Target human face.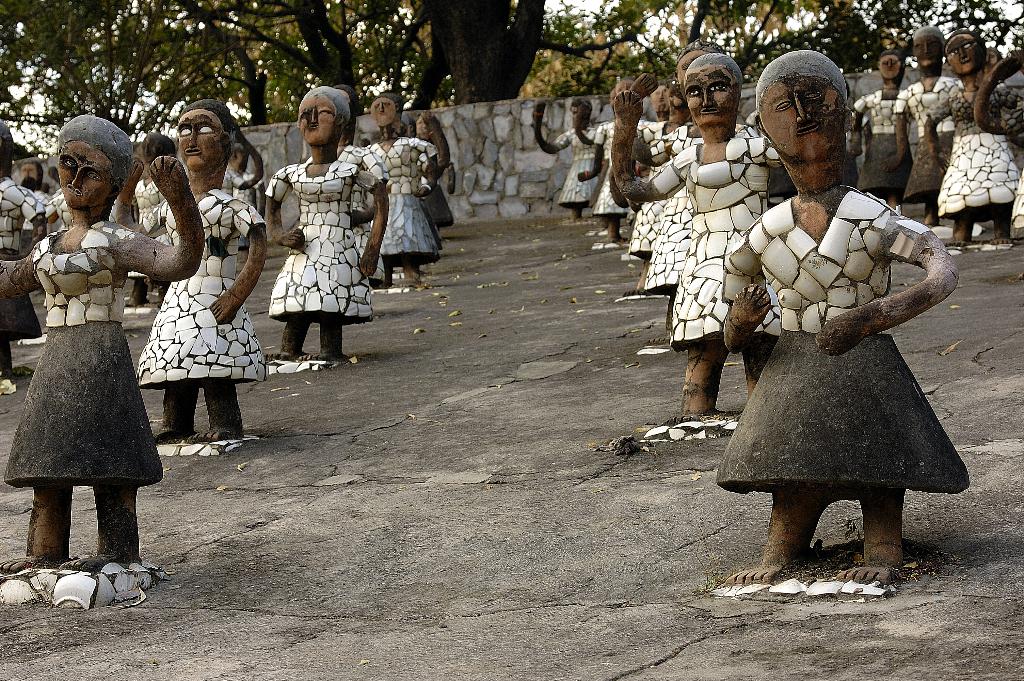
Target region: detection(650, 84, 671, 110).
